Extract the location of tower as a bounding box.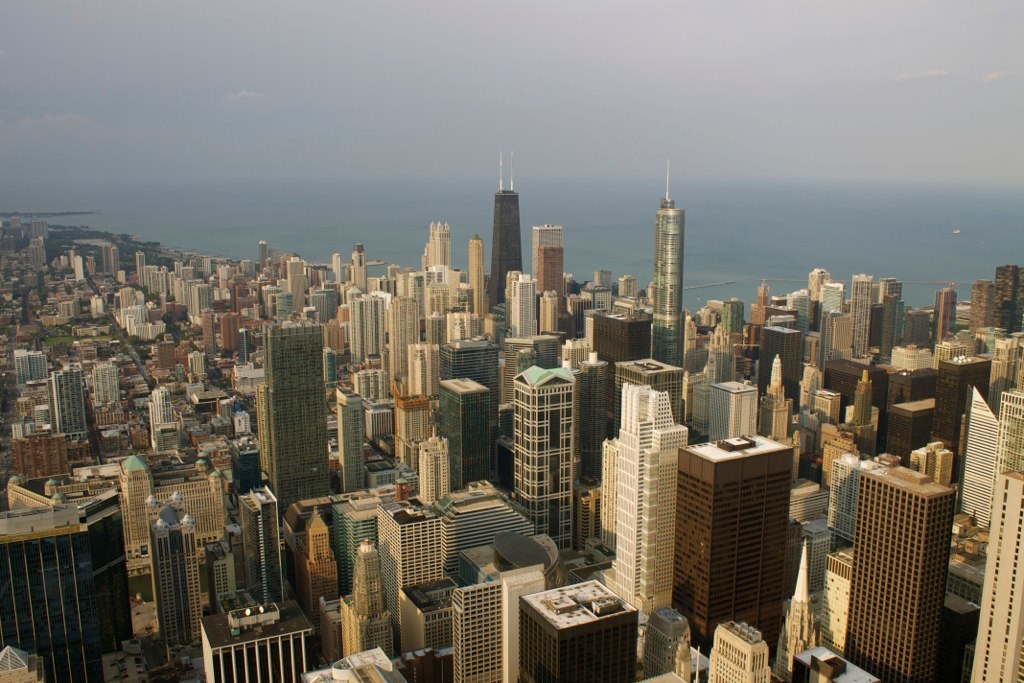
select_region(15, 235, 42, 282).
